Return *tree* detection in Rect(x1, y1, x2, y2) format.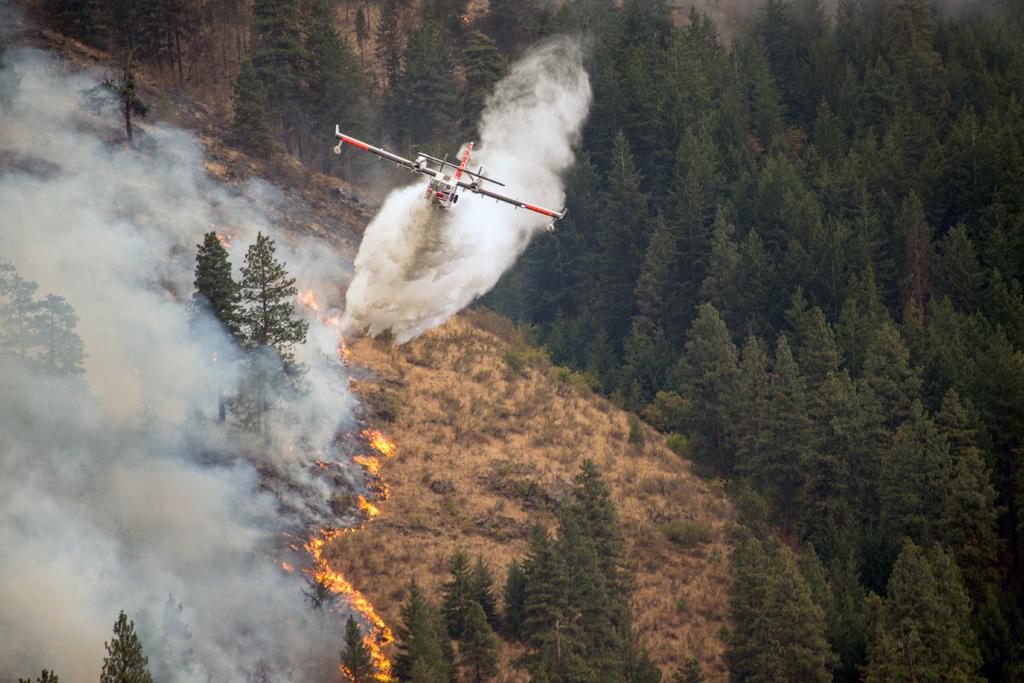
Rect(385, 574, 435, 682).
